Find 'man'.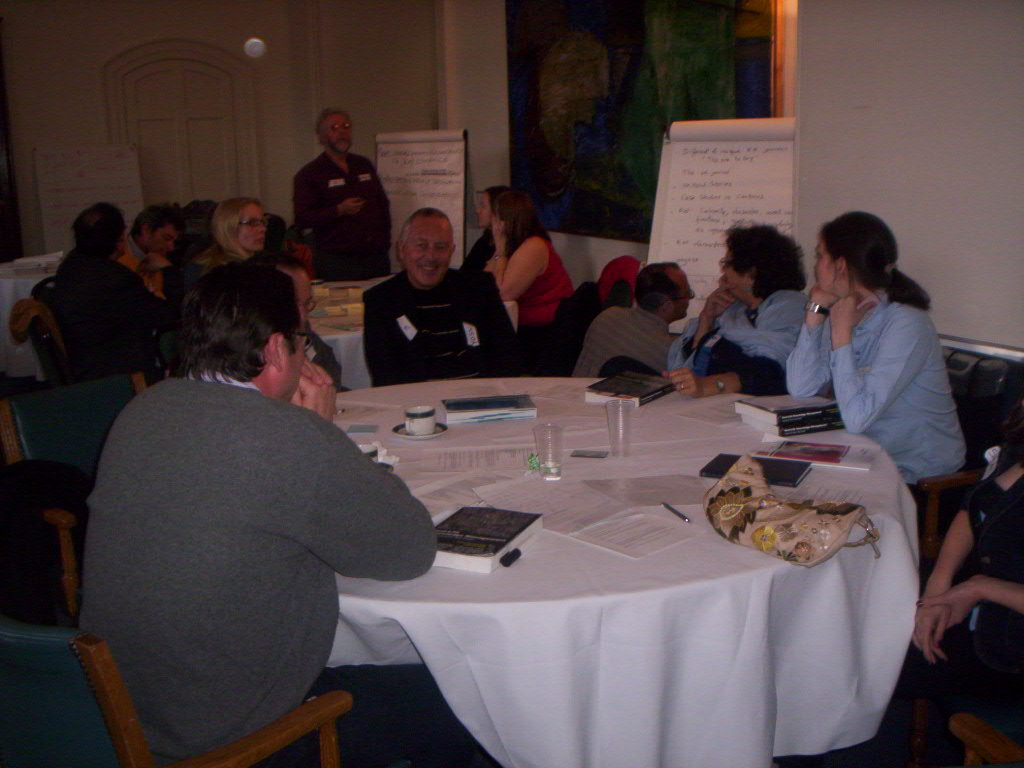
l=363, t=205, r=527, b=384.
